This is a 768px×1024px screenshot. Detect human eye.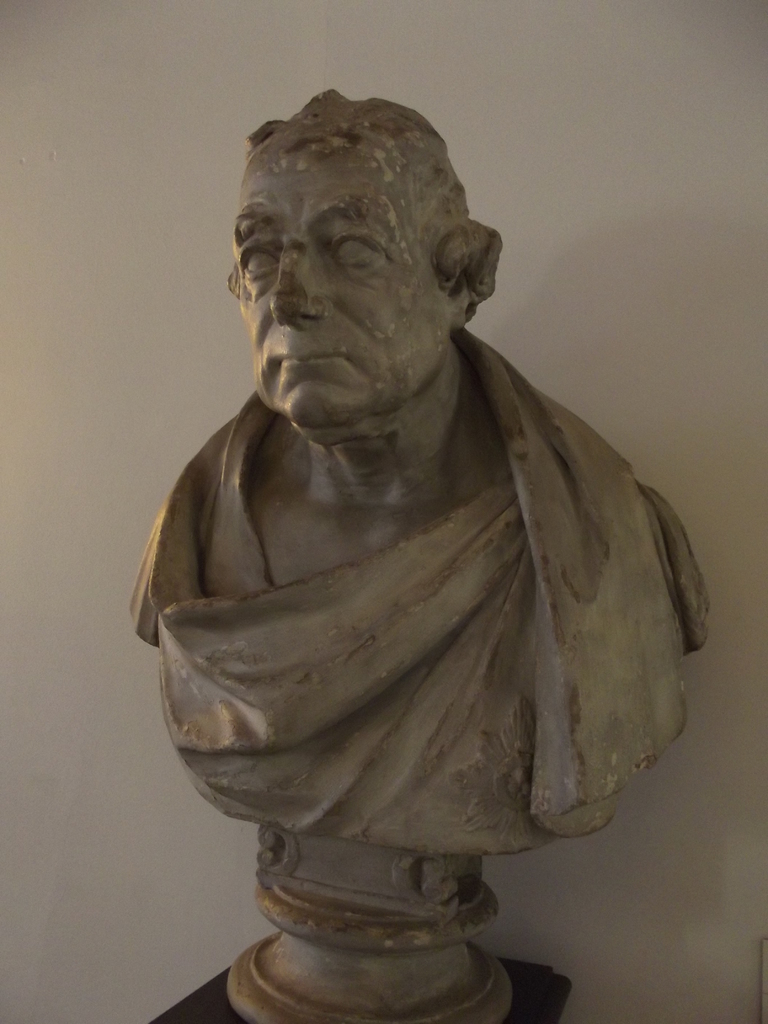
330,227,386,269.
